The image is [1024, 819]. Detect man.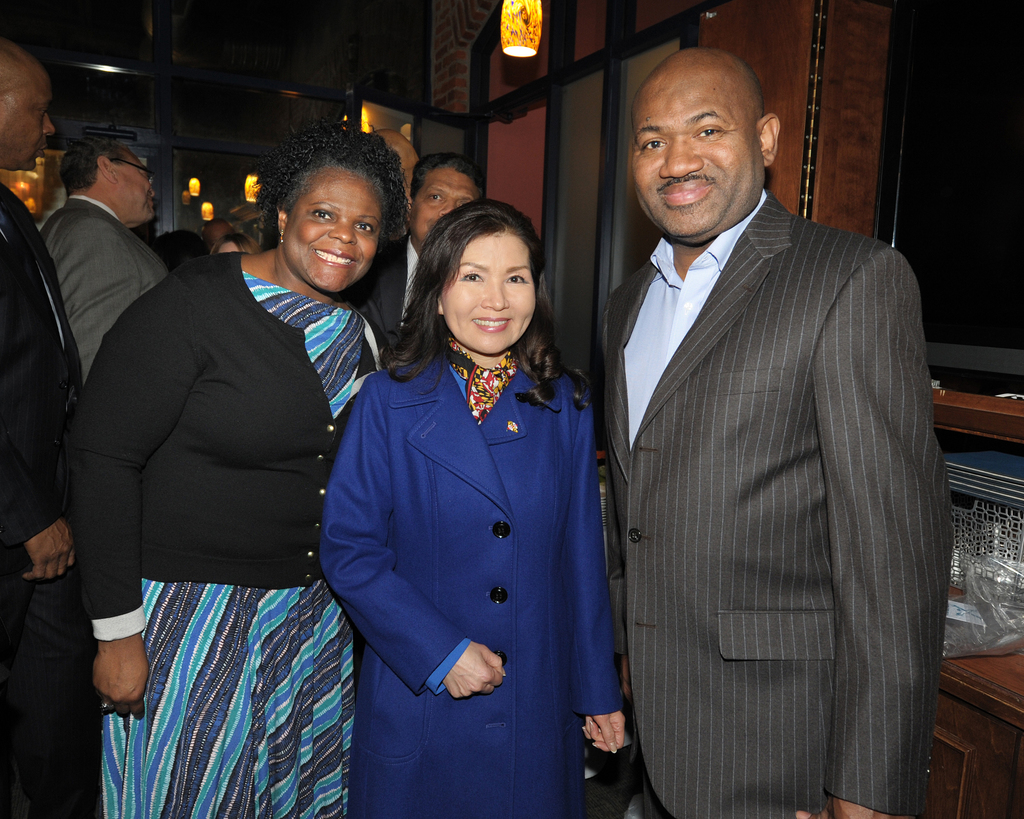
Detection: pyautogui.locateOnScreen(568, 26, 947, 818).
